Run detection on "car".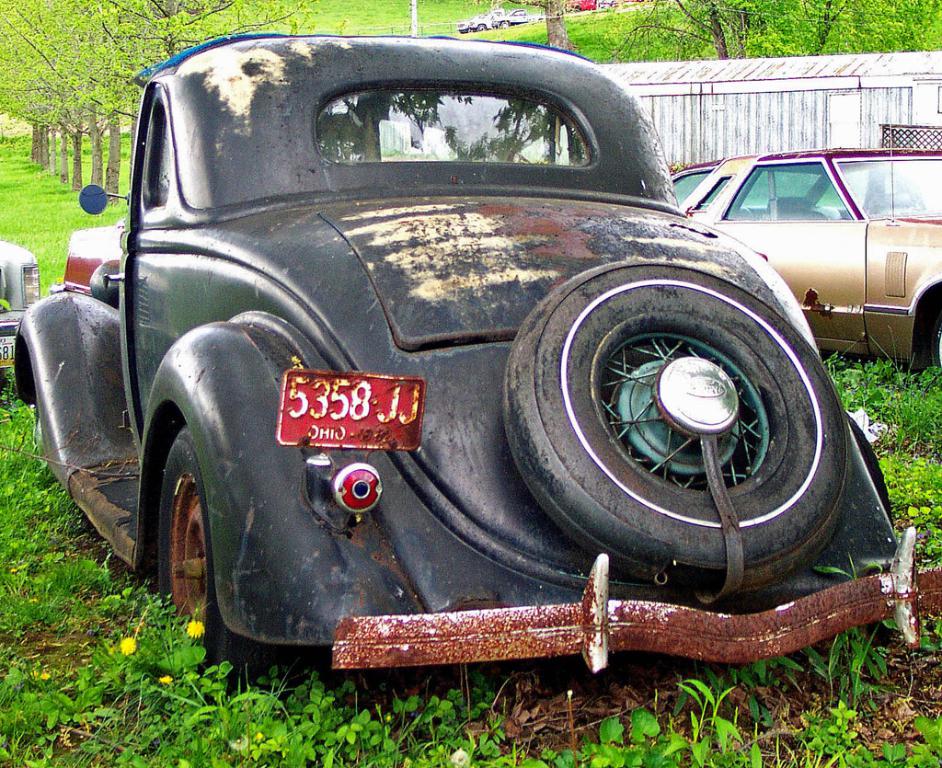
Result: (x1=11, y1=29, x2=941, y2=701).
